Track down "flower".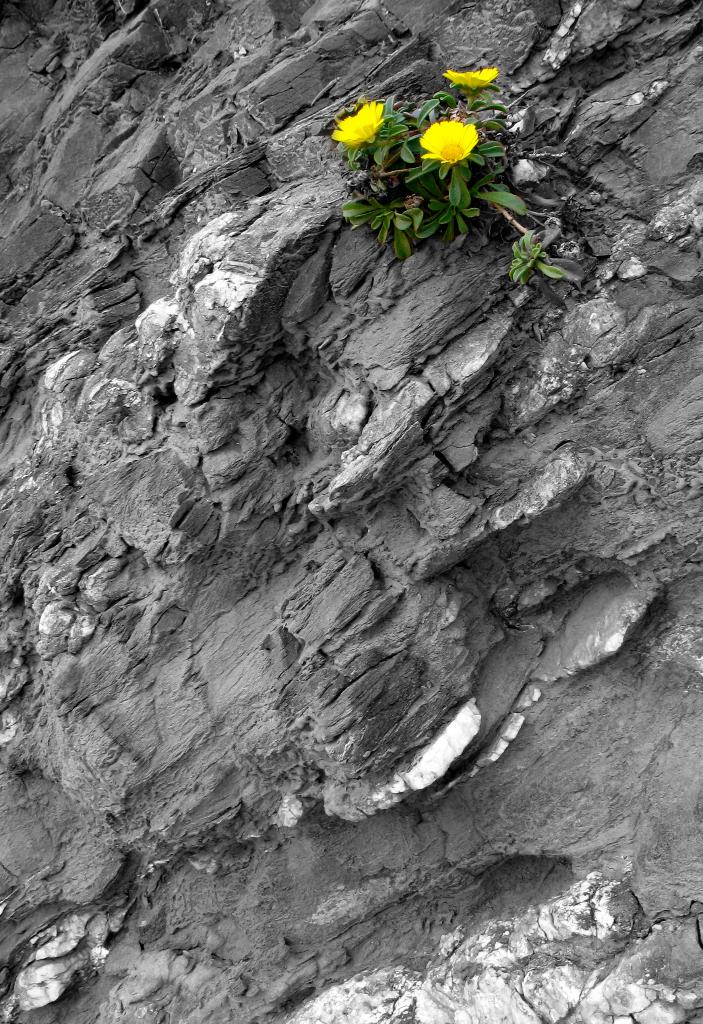
Tracked to BBox(376, 79, 508, 205).
